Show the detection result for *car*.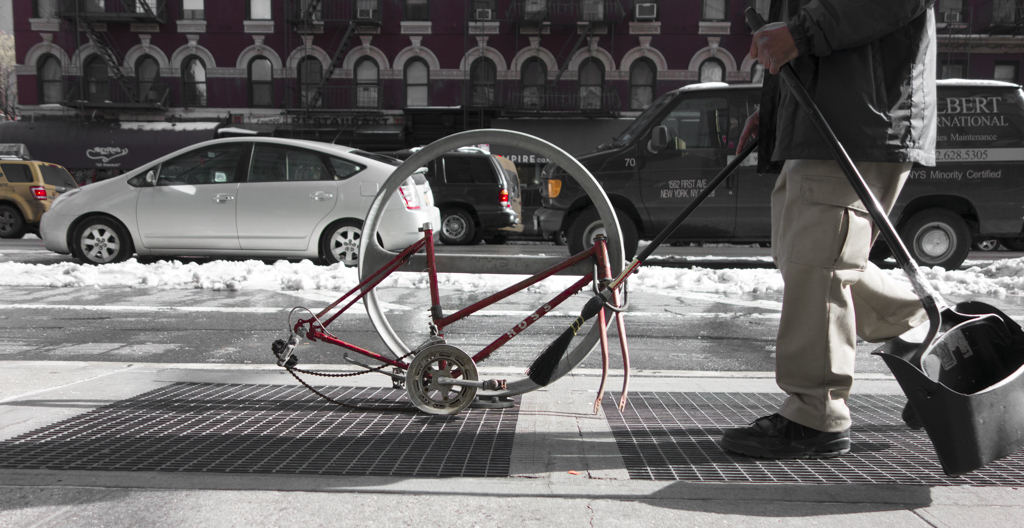
{"x1": 394, "y1": 152, "x2": 522, "y2": 248}.
